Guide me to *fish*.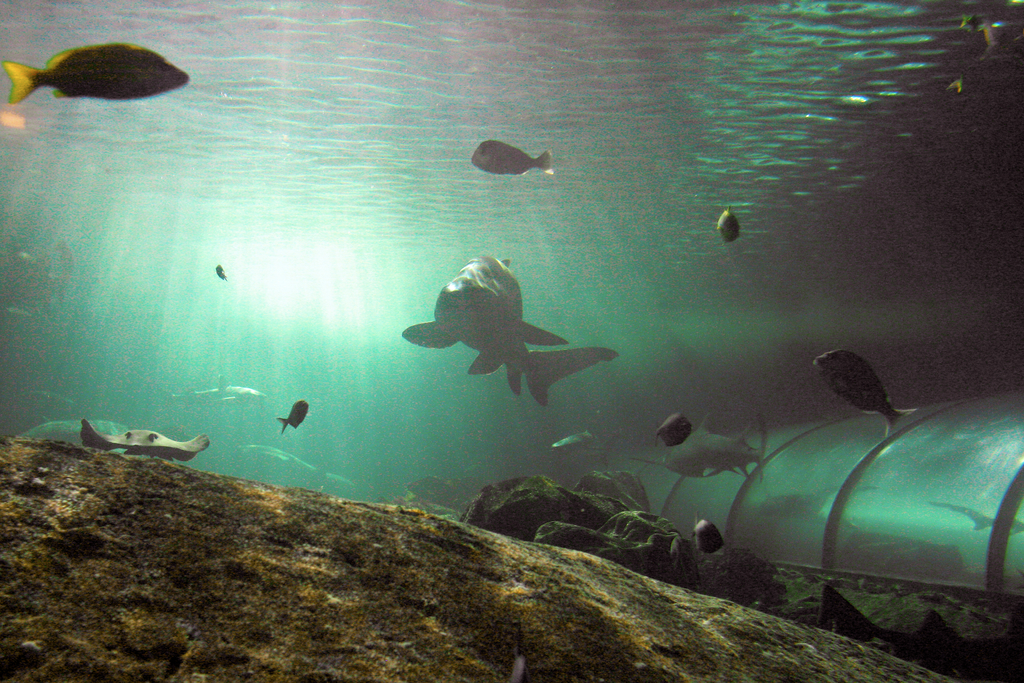
Guidance: (10,40,196,114).
